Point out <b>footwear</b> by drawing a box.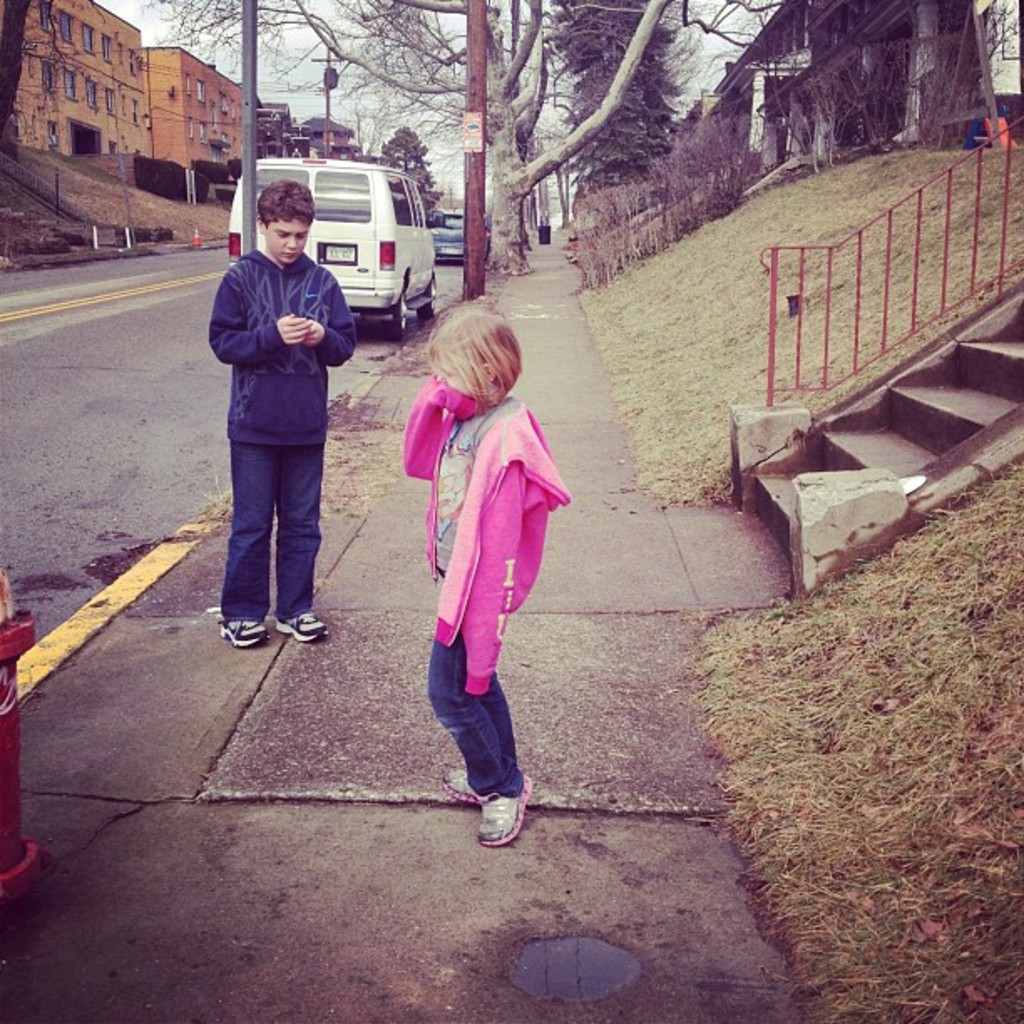
[left=438, top=773, right=485, bottom=808].
